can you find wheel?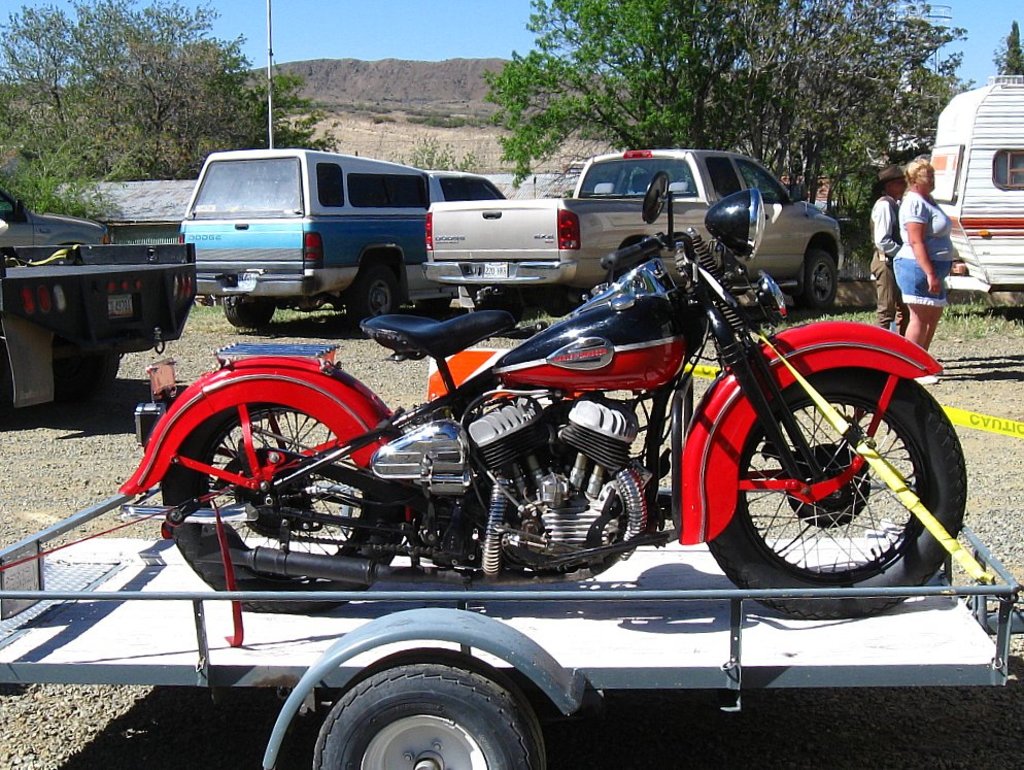
Yes, bounding box: bbox=[288, 648, 568, 754].
